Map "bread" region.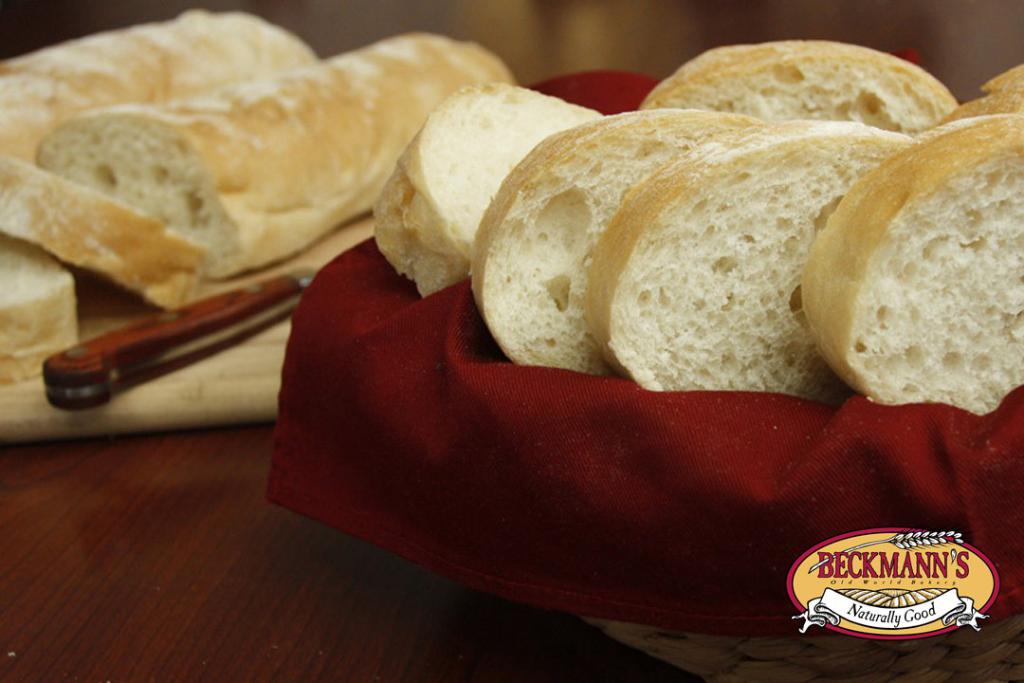
Mapped to <box>0,156,207,310</box>.
